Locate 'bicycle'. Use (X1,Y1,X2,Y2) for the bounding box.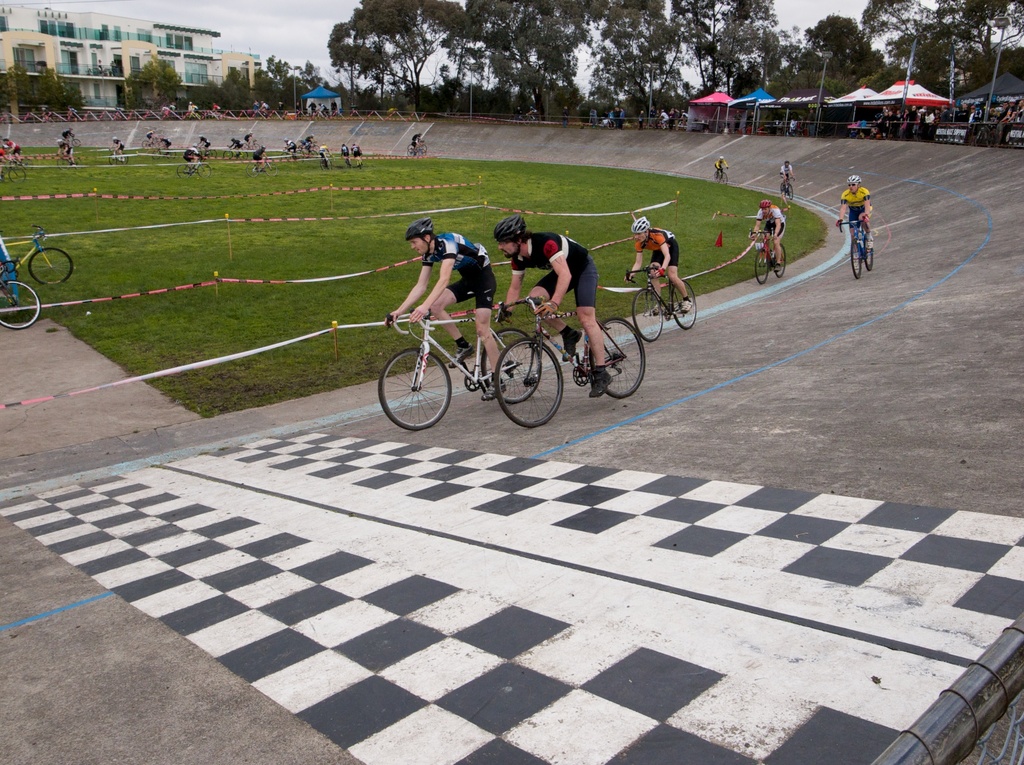
(151,147,175,157).
